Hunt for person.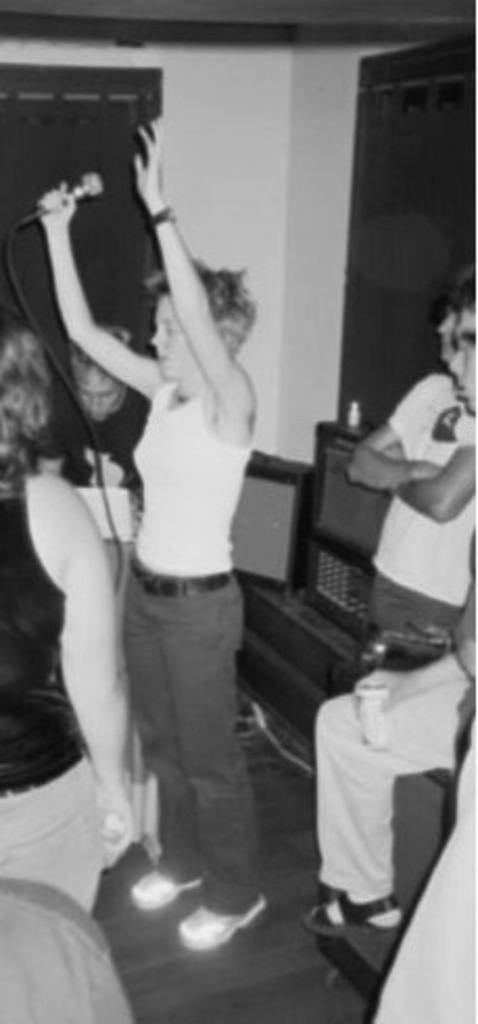
Hunted down at {"left": 58, "top": 115, "right": 269, "bottom": 945}.
